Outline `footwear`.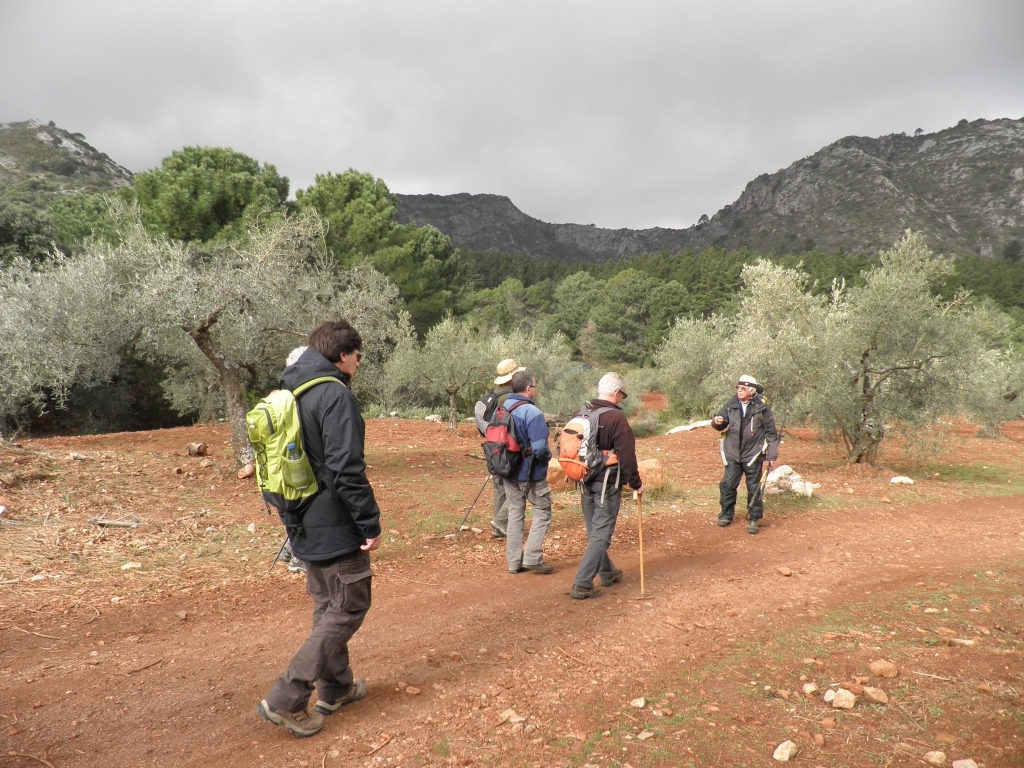
Outline: (left=521, top=559, right=555, bottom=578).
